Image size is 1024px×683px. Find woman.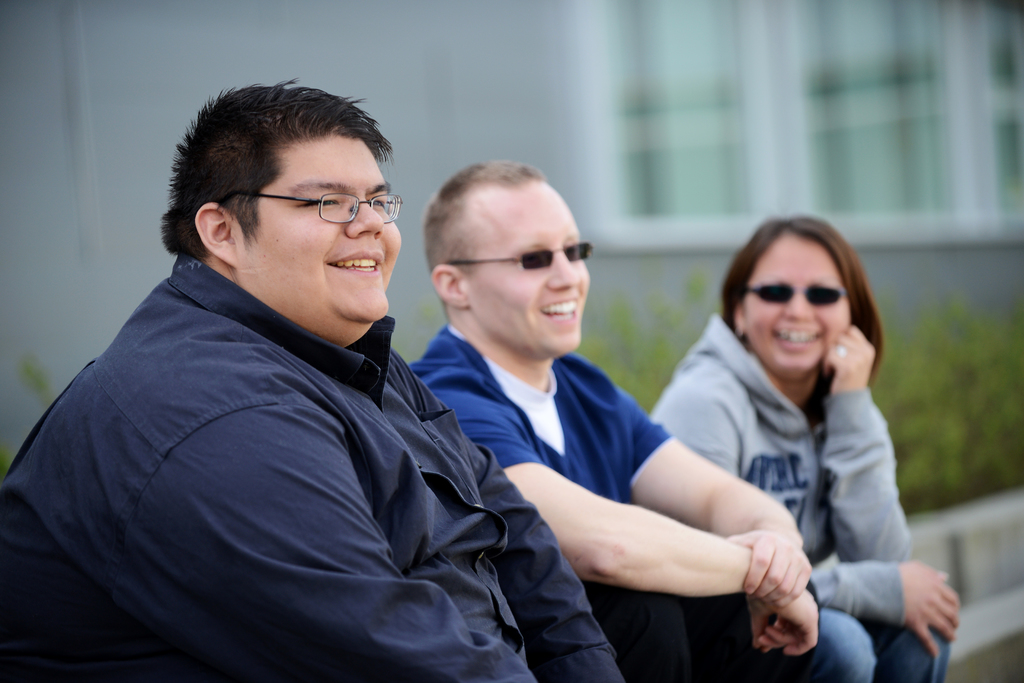
<region>629, 200, 938, 682</region>.
